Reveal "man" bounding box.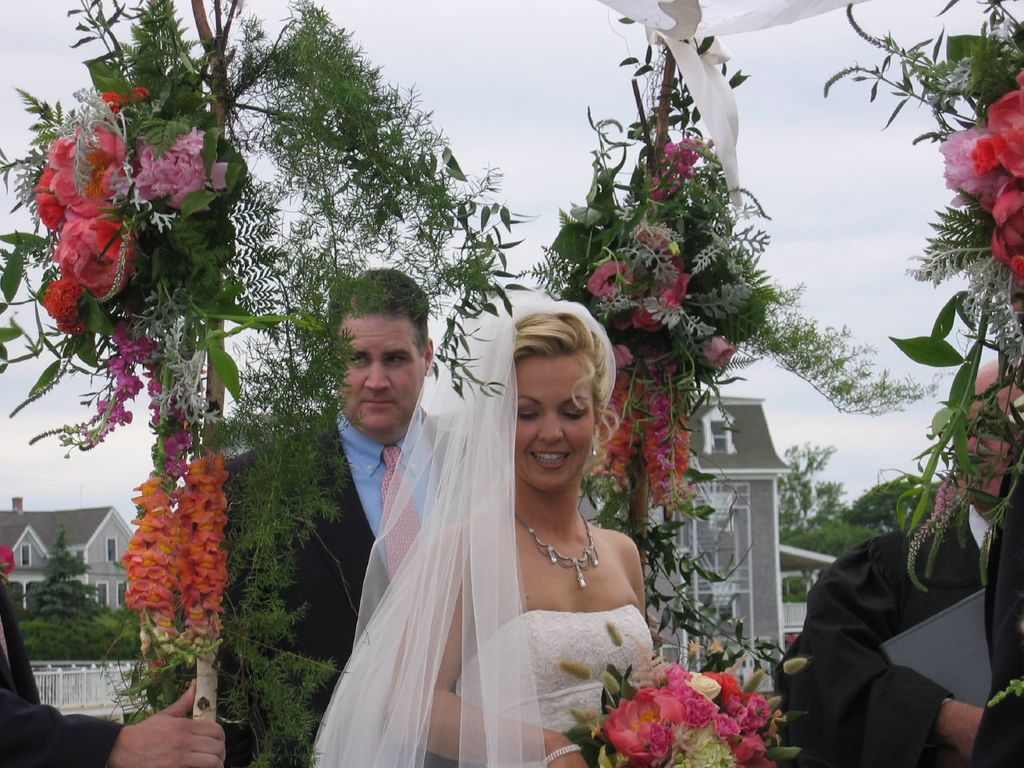
Revealed: pyautogui.locateOnScreen(221, 269, 468, 767).
